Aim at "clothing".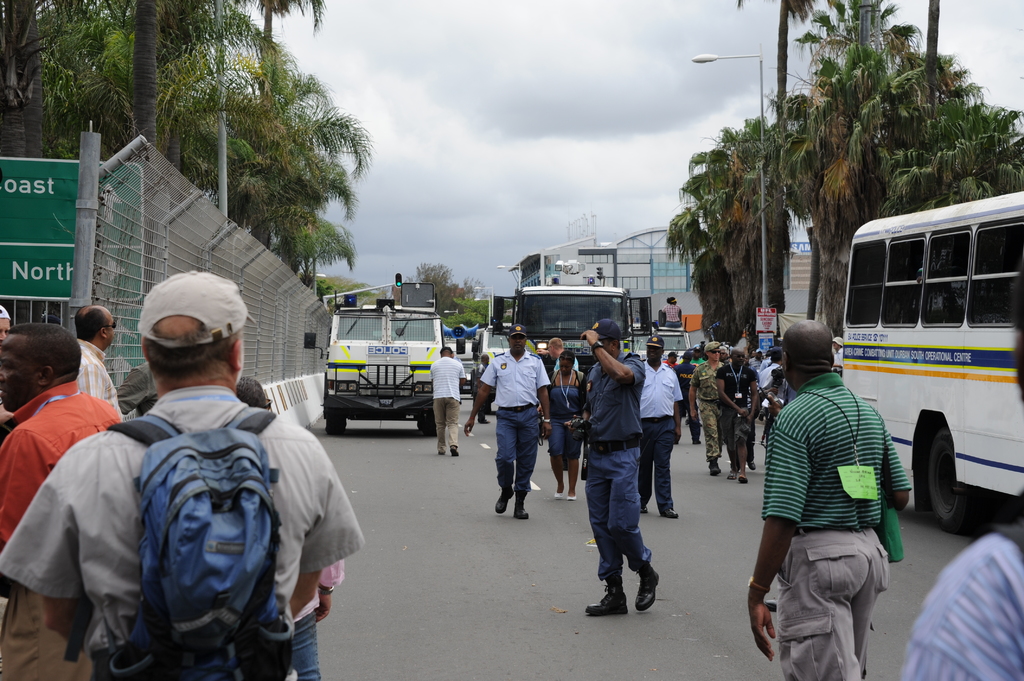
Aimed at pyautogui.locateOnScreen(548, 374, 572, 468).
